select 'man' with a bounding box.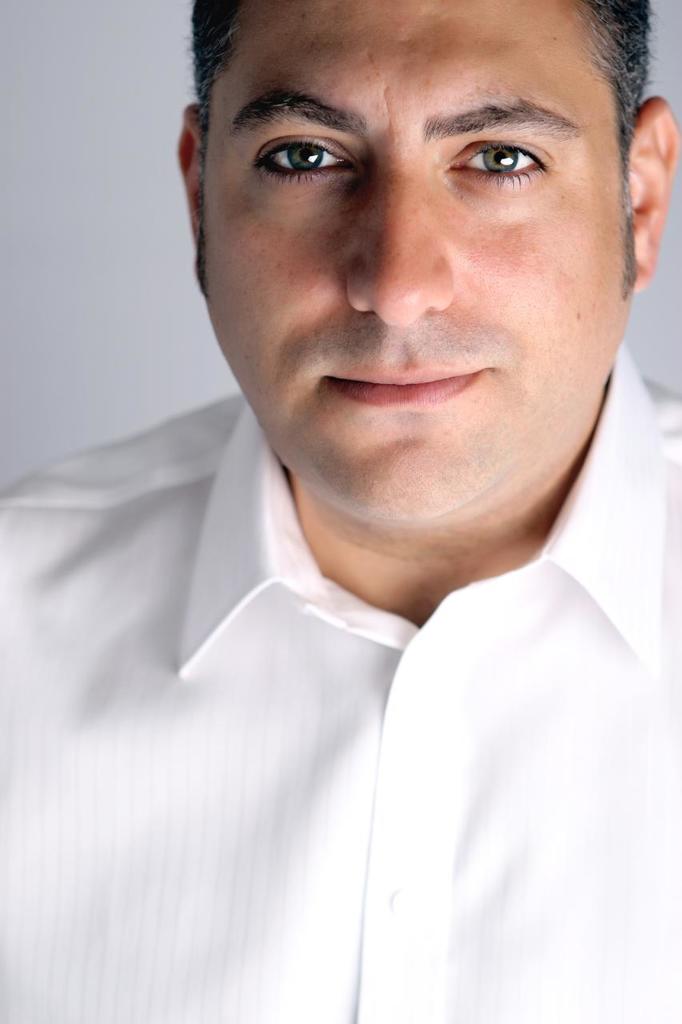
box(32, 0, 681, 893).
